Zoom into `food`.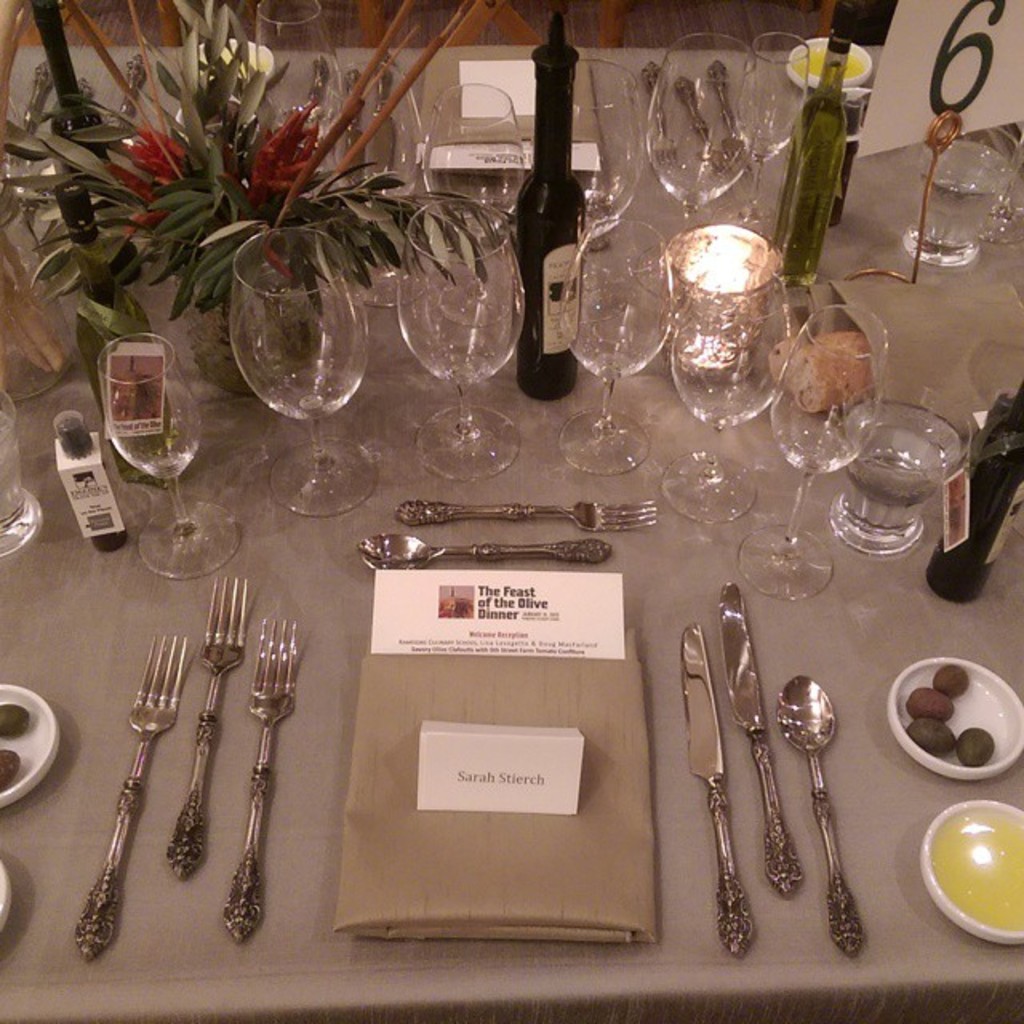
Zoom target: 898/656/1003/786.
